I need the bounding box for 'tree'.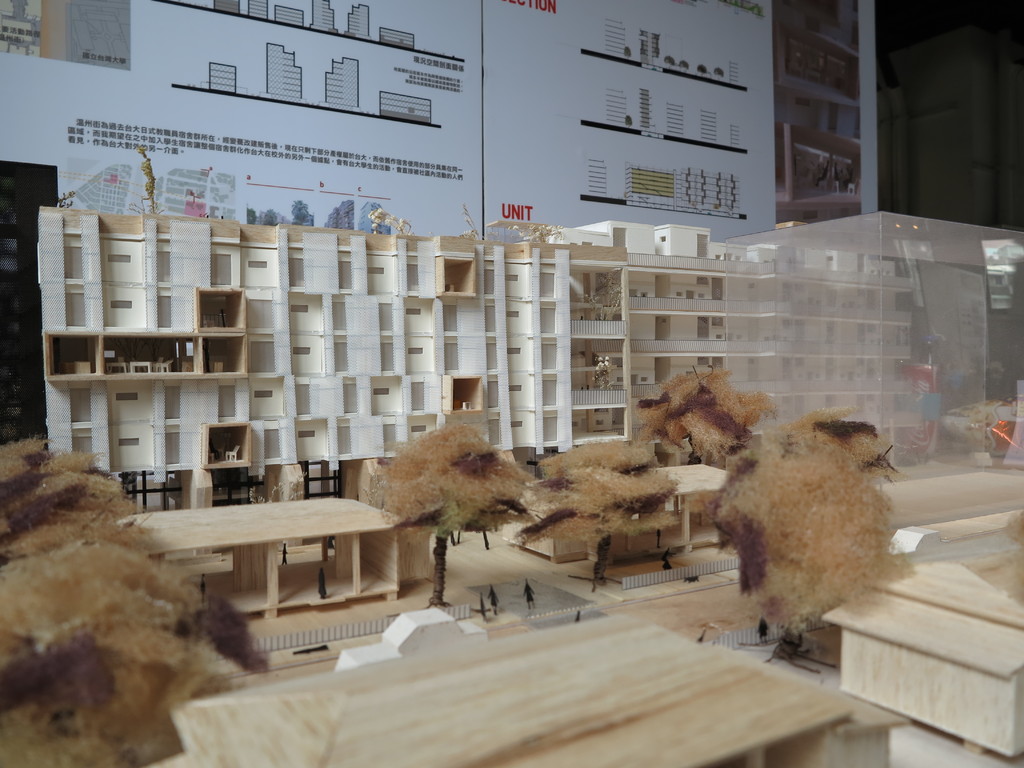
Here it is: left=1, top=534, right=274, bottom=767.
